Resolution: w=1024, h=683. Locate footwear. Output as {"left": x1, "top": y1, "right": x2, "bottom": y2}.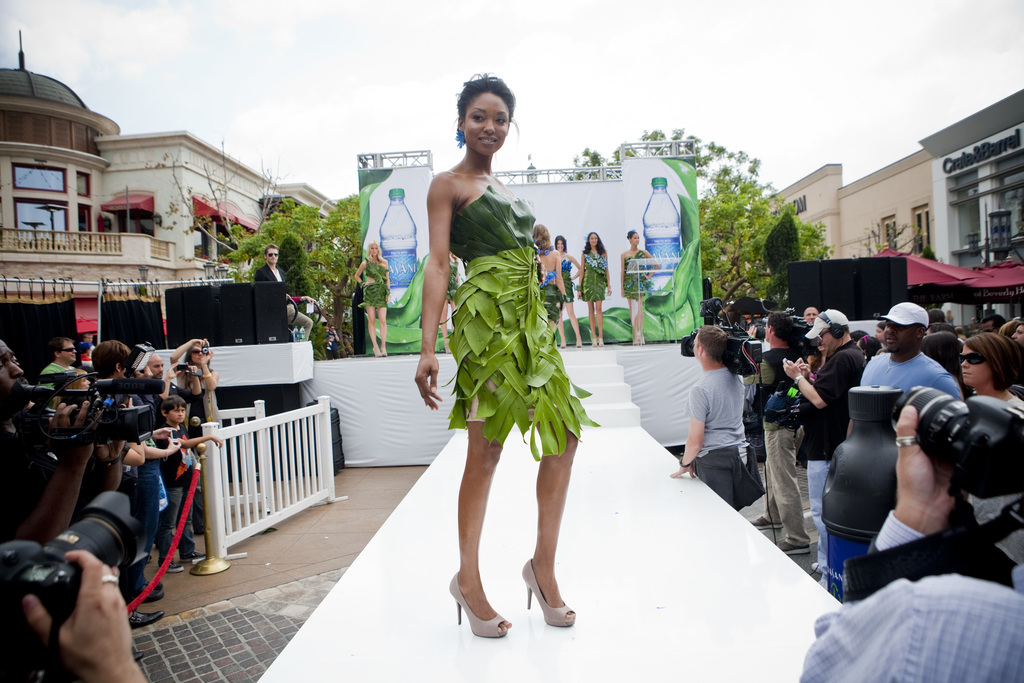
{"left": 747, "top": 515, "right": 786, "bottom": 528}.
